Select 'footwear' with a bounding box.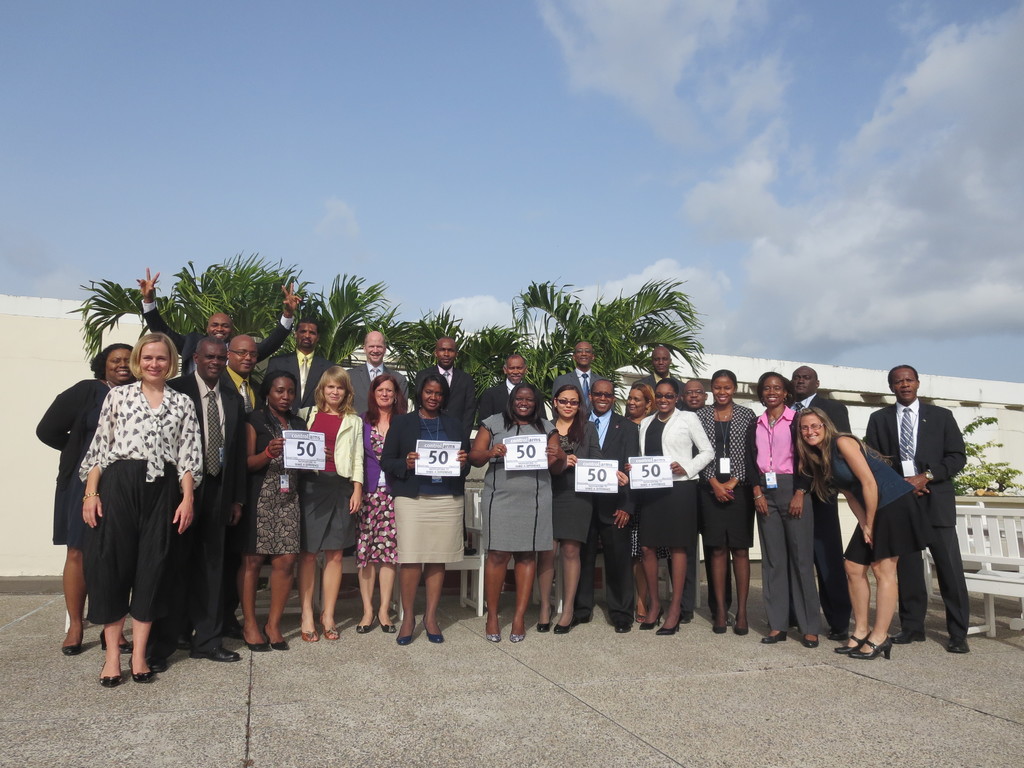
101,662,120,688.
